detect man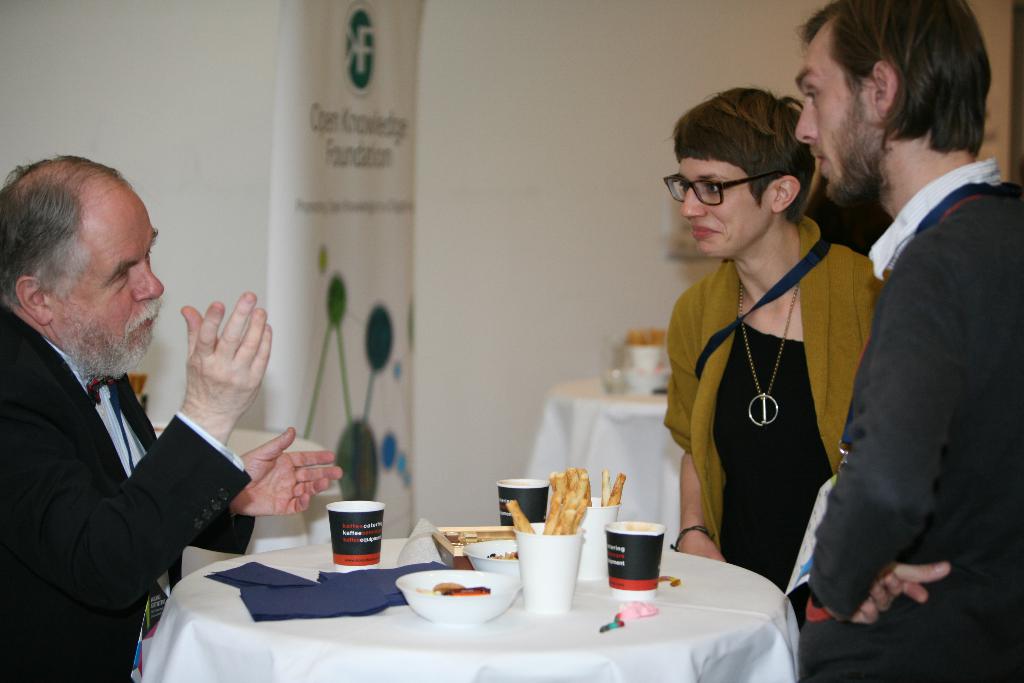
detection(798, 0, 1023, 682)
